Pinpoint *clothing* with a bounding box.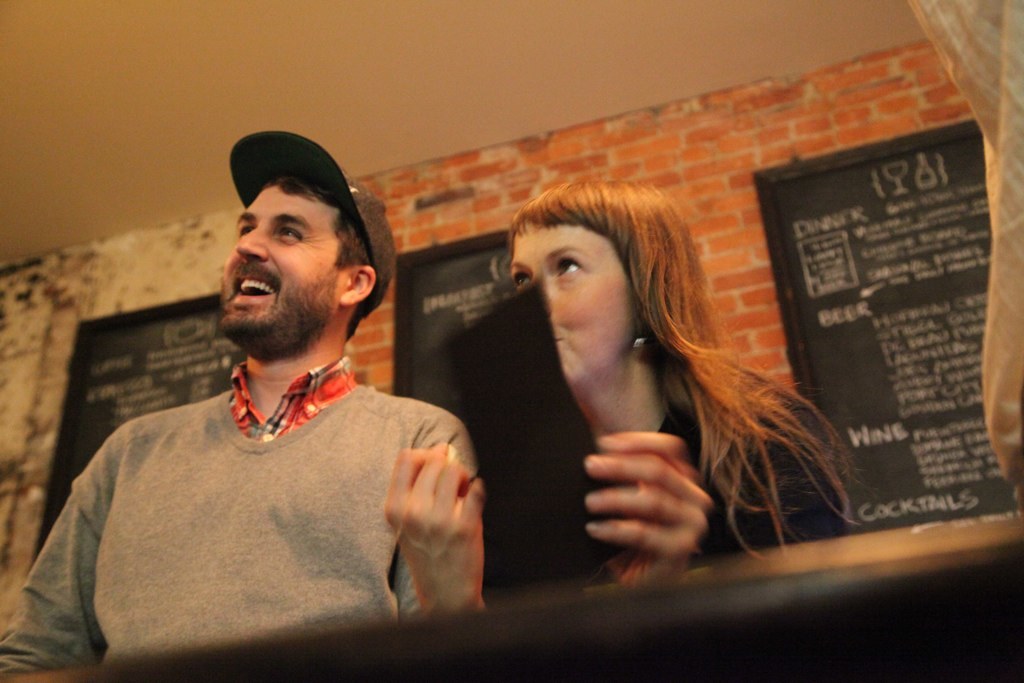
[639,370,849,558].
